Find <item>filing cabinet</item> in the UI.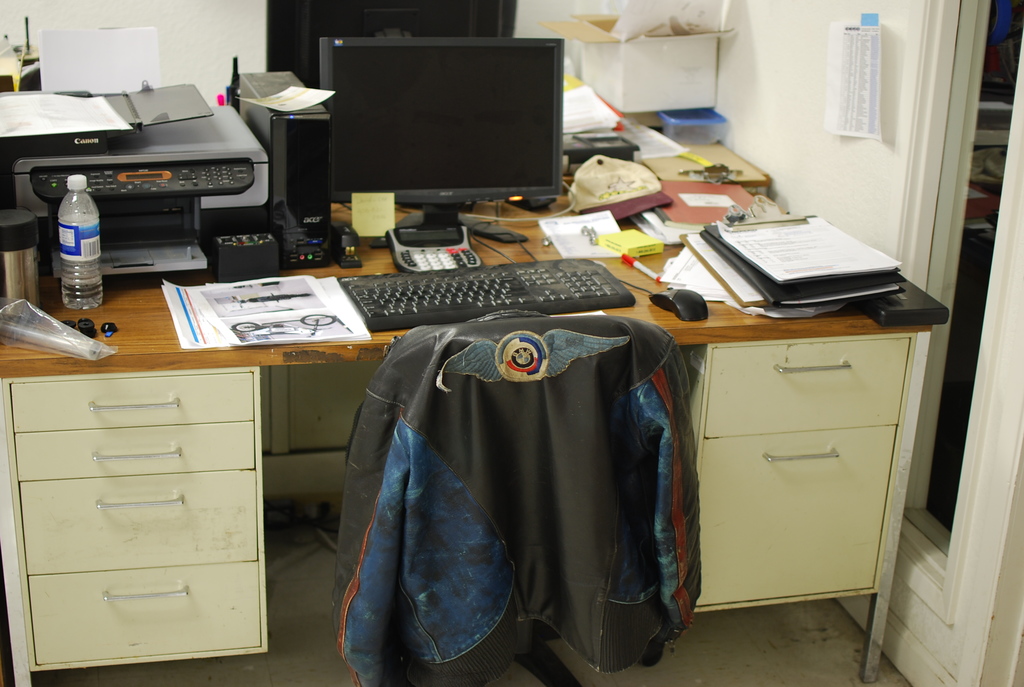
UI element at box=[677, 331, 890, 610].
